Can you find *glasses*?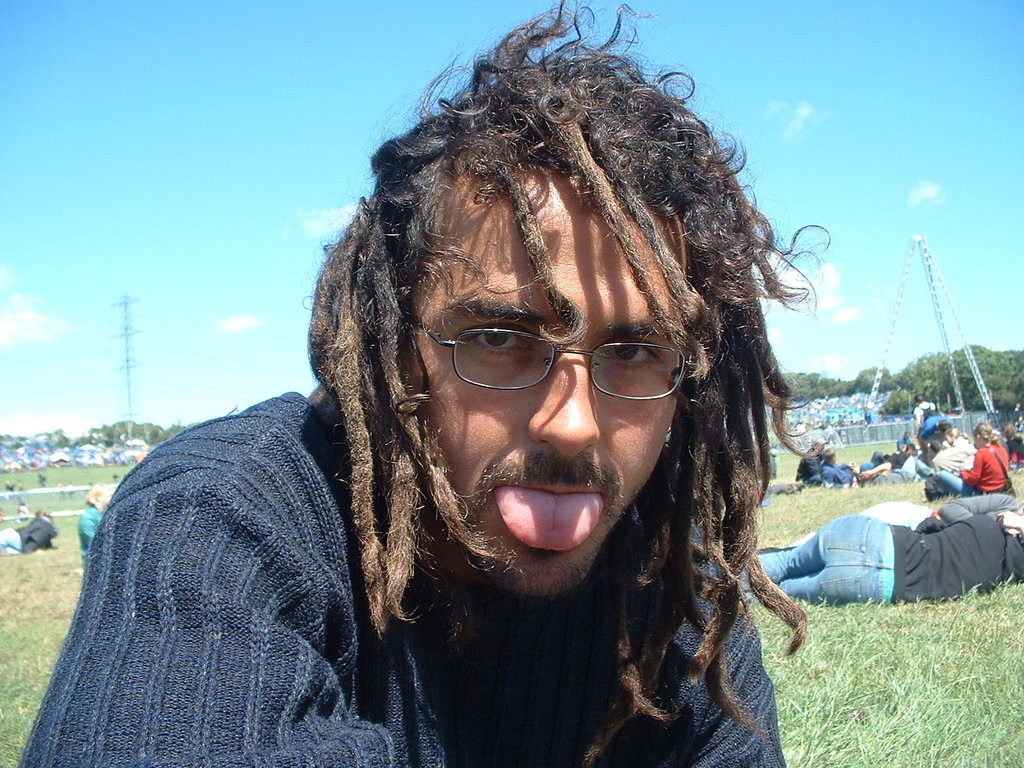
Yes, bounding box: select_region(404, 296, 703, 416).
